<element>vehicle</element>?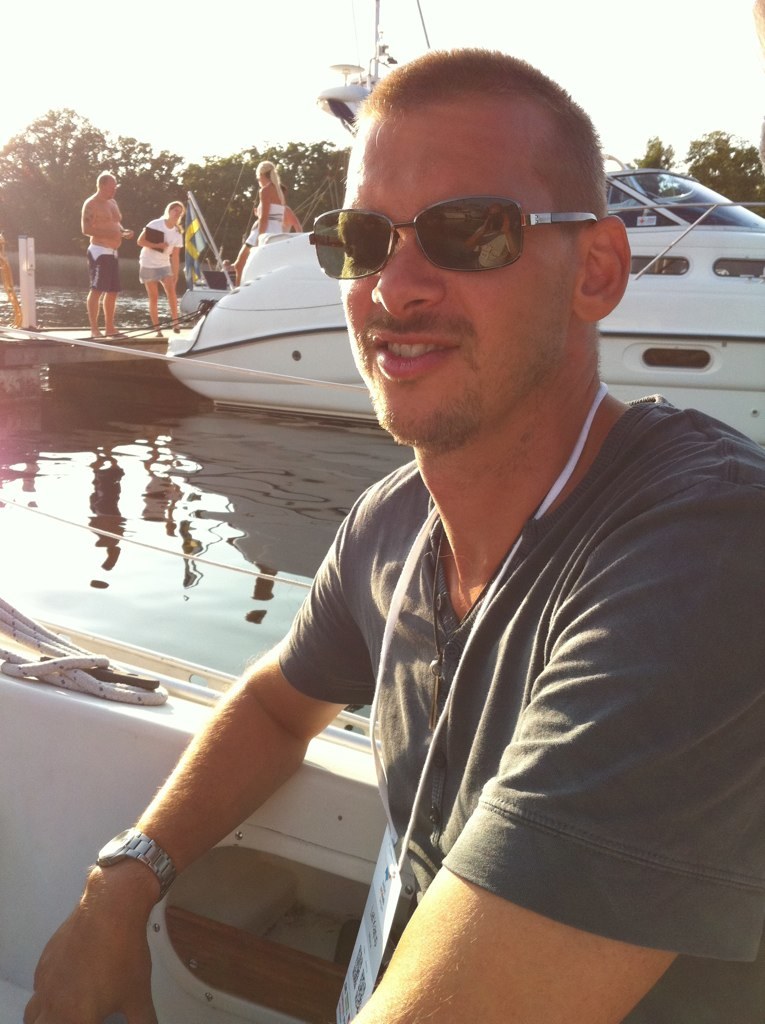
[0, 594, 627, 1023]
